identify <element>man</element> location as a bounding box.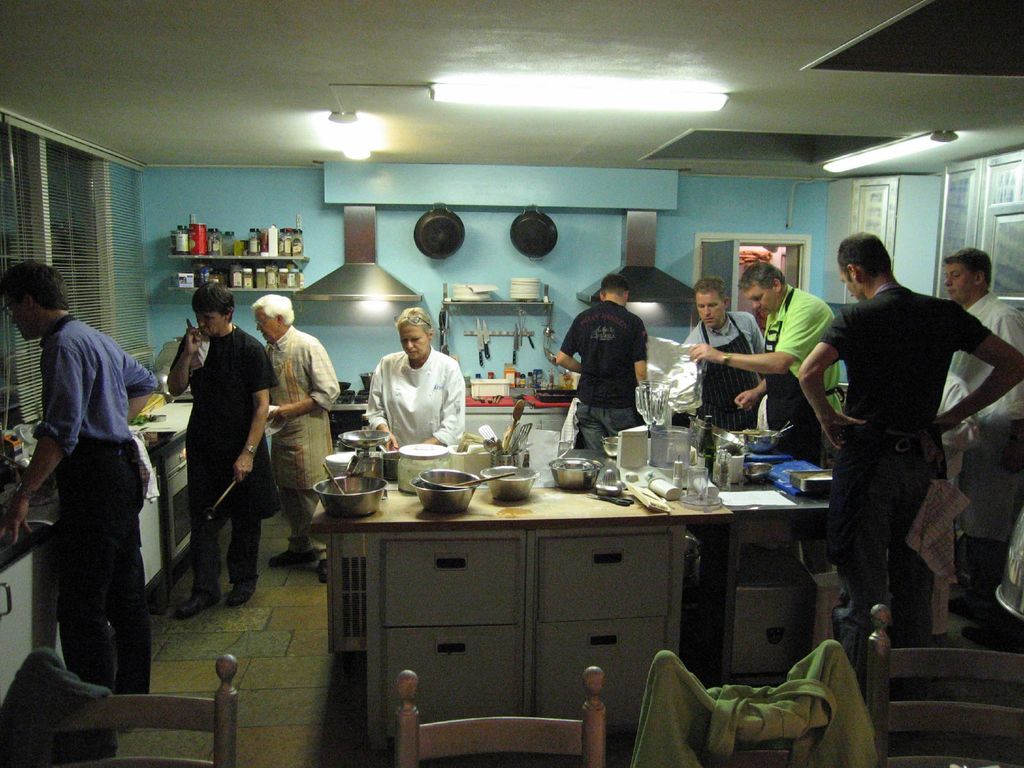
[793,233,1021,657].
